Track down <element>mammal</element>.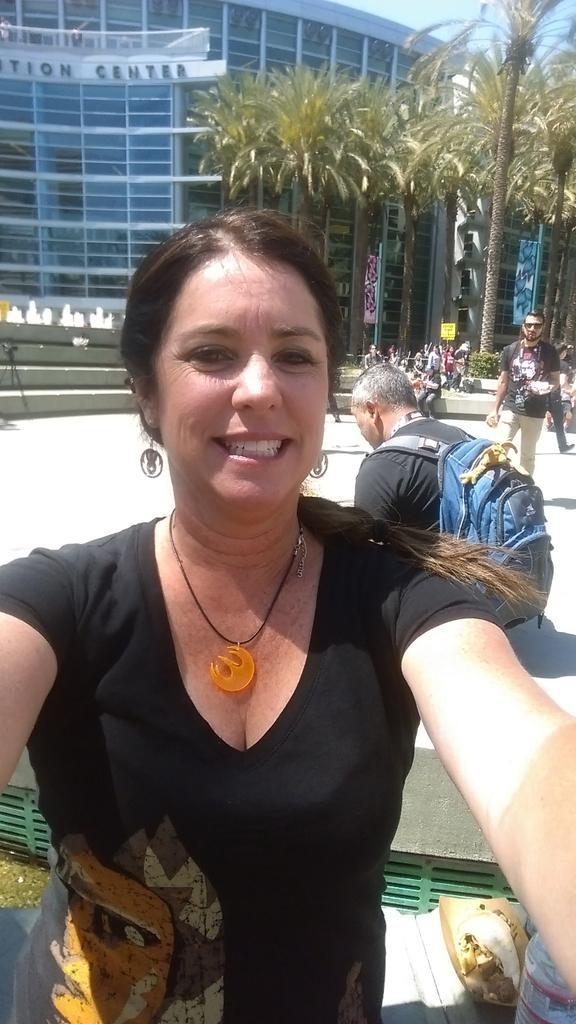
Tracked to {"left": 353, "top": 358, "right": 505, "bottom": 632}.
